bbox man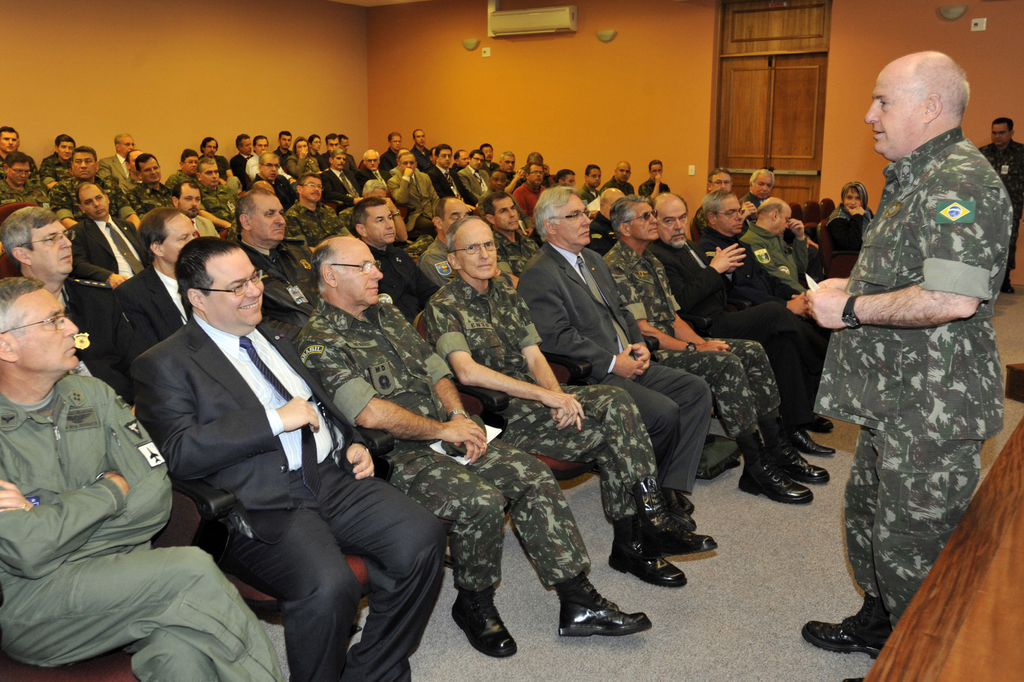
[286,173,348,254]
